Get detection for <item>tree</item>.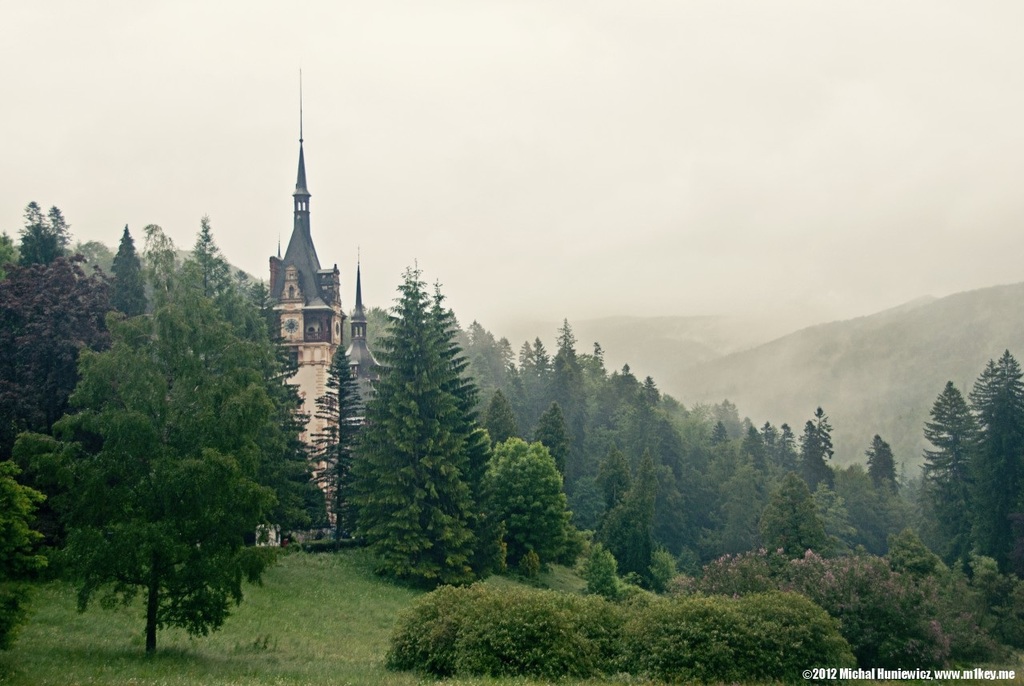
Detection: locate(679, 532, 958, 672).
